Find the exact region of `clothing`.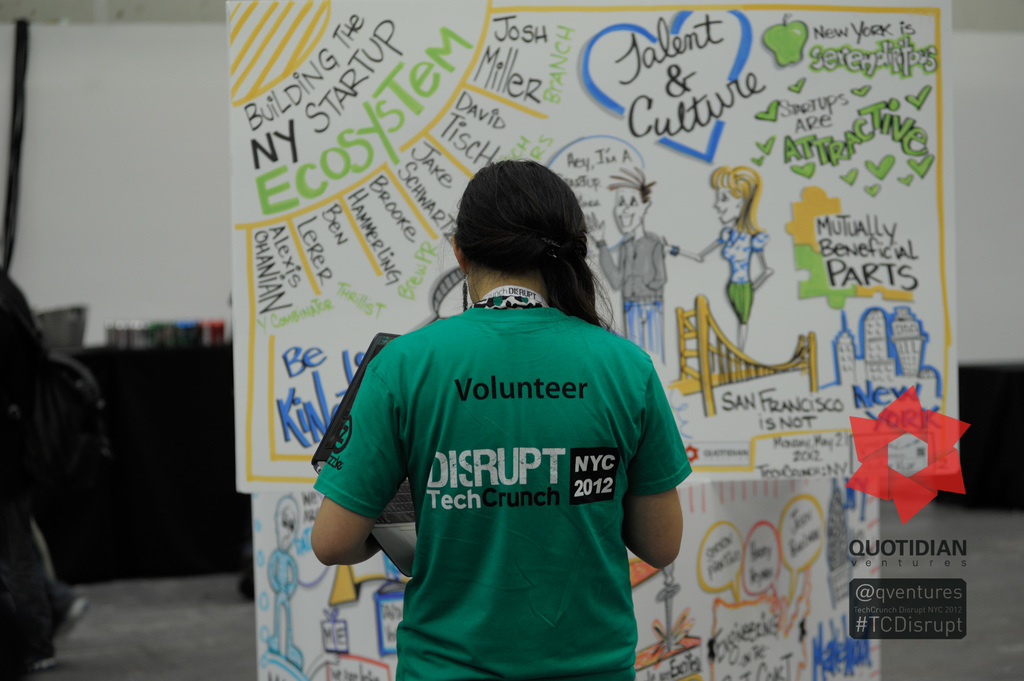
Exact region: x1=317, y1=295, x2=692, y2=680.
